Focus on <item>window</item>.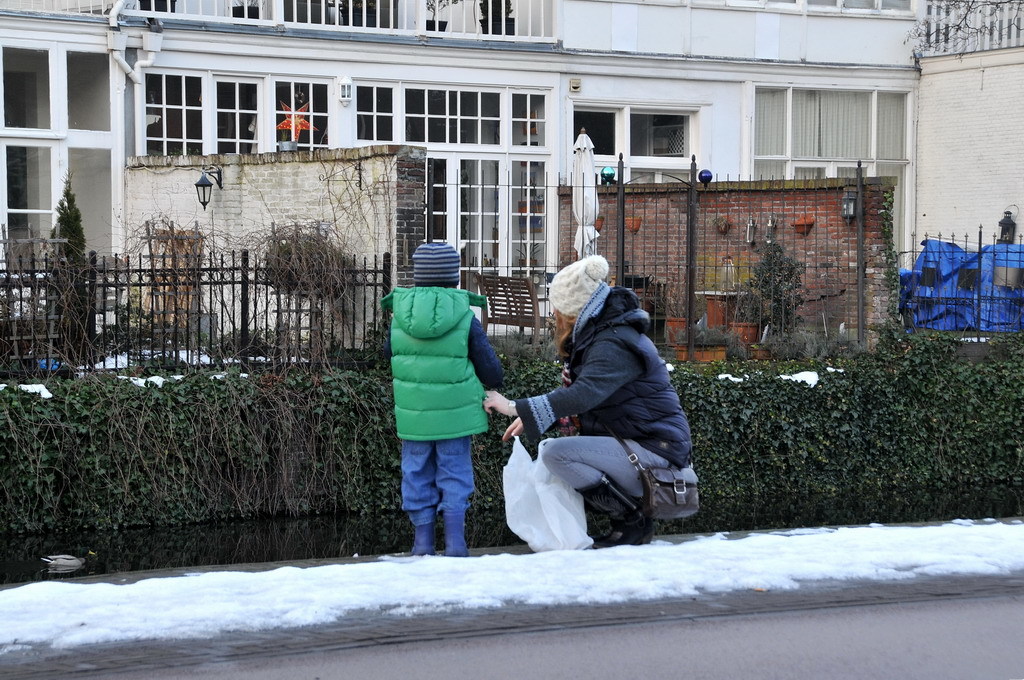
Focused at <box>428,155,550,298</box>.
